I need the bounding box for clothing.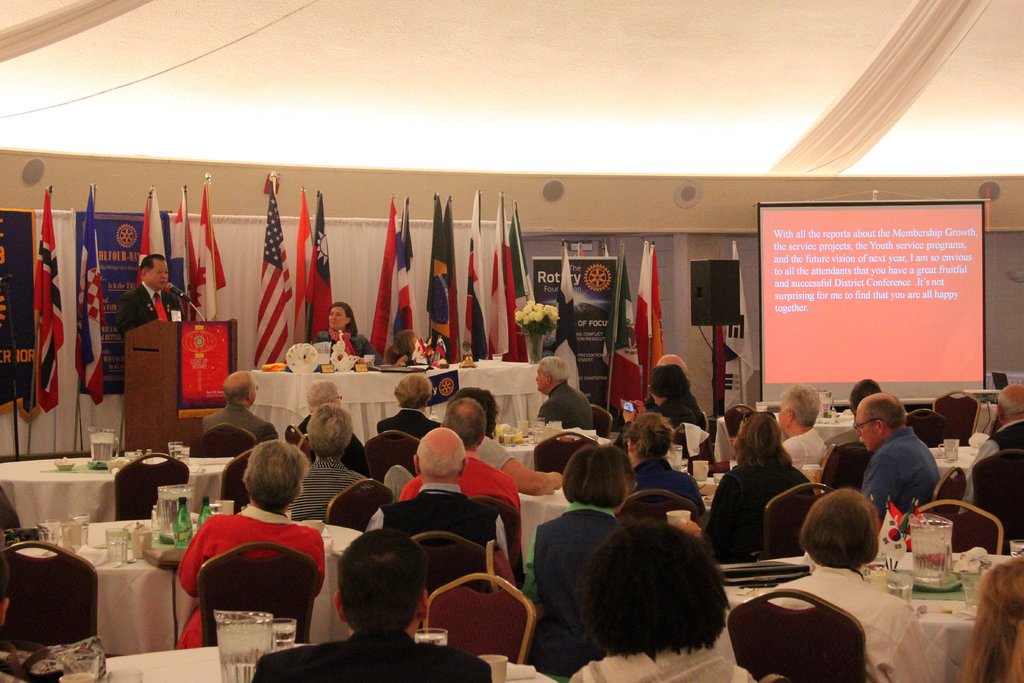
Here it is: 759 425 826 481.
